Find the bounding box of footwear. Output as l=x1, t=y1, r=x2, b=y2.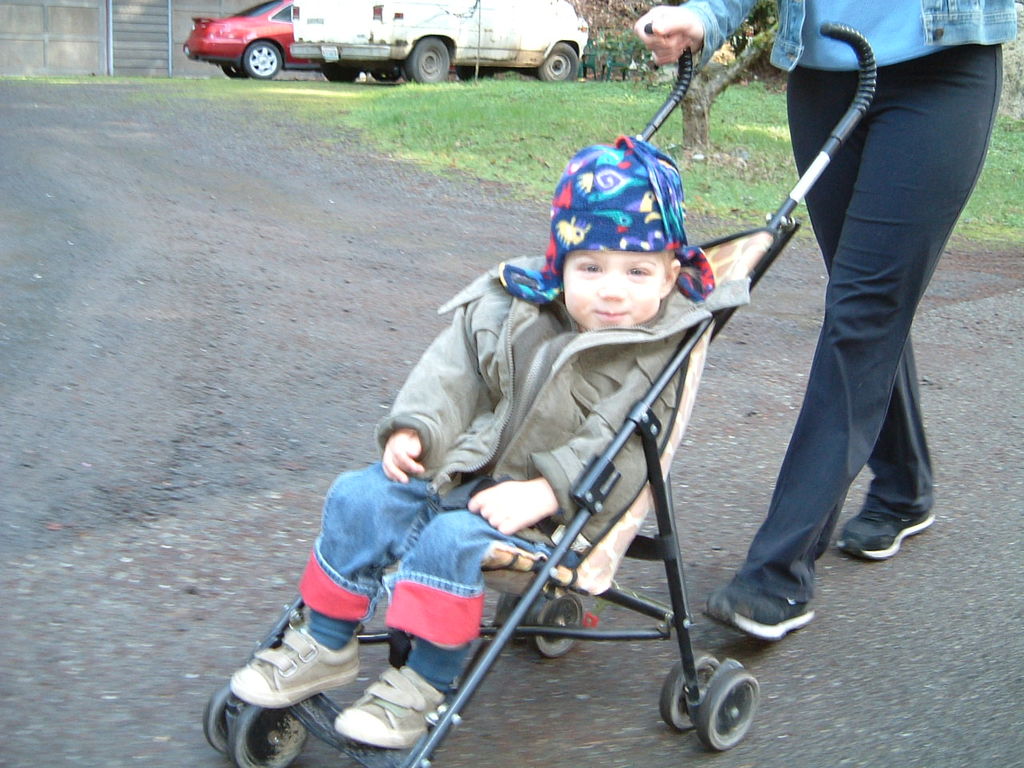
l=698, t=575, r=818, b=645.
